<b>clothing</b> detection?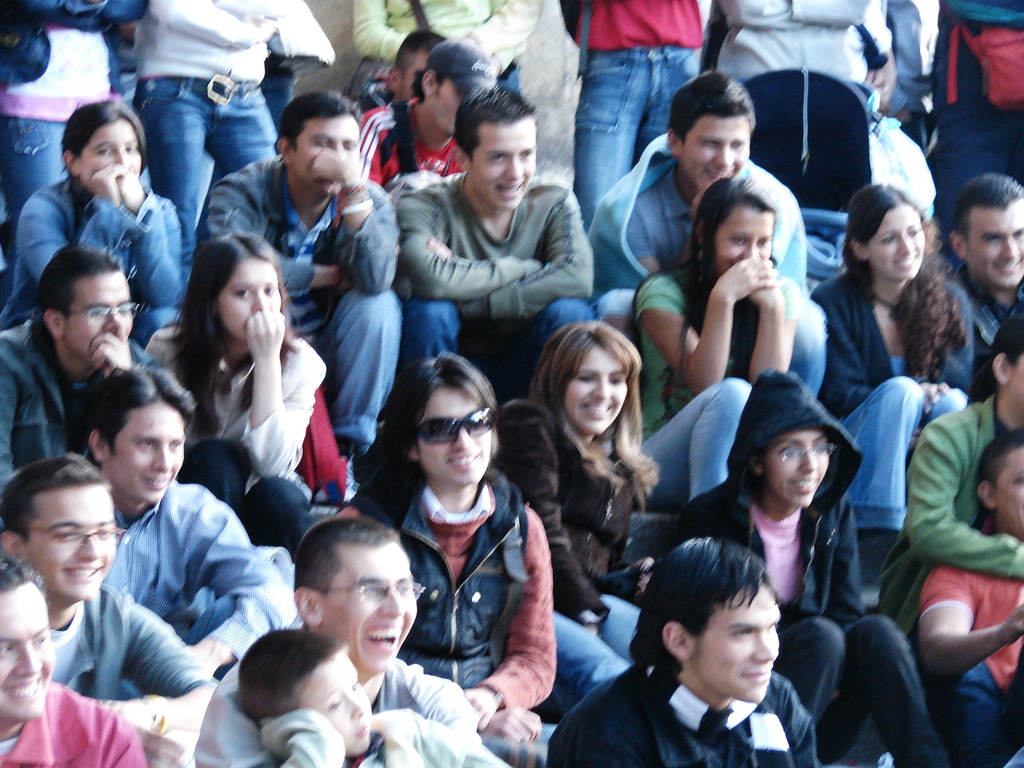
BBox(140, 319, 330, 561)
